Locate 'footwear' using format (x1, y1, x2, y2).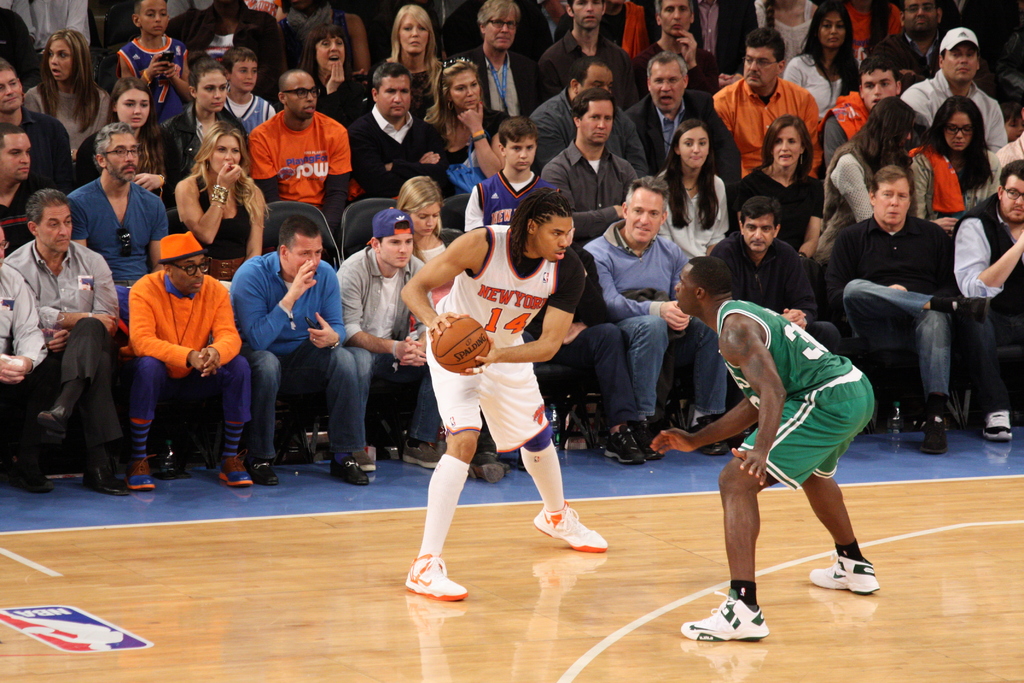
(595, 429, 647, 469).
